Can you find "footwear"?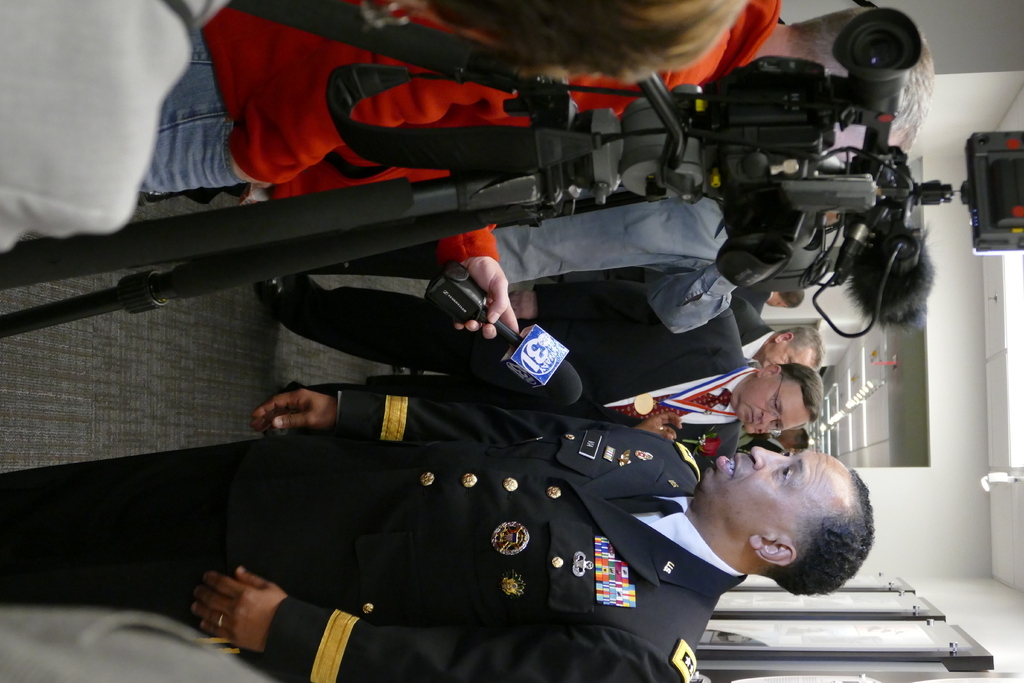
Yes, bounding box: 394:369:403:378.
